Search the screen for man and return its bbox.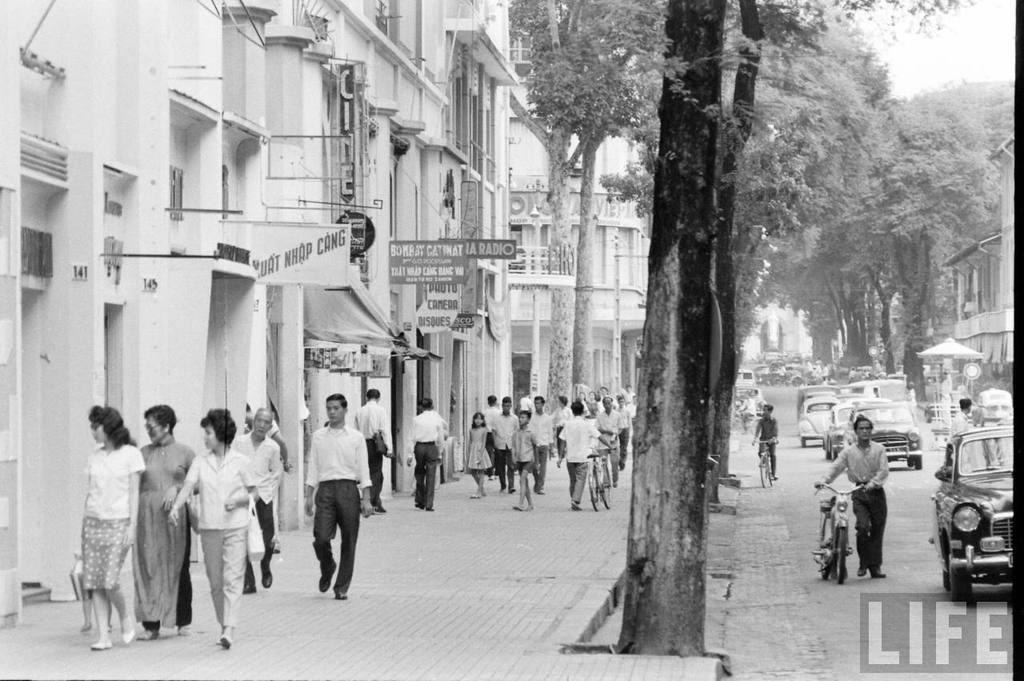
Found: (546,391,575,459).
